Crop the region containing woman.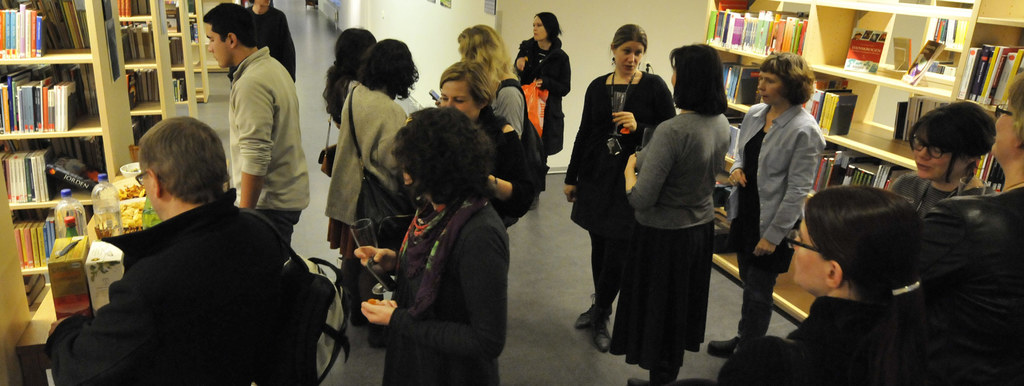
Crop region: pyautogui.locateOnScreen(515, 14, 573, 154).
